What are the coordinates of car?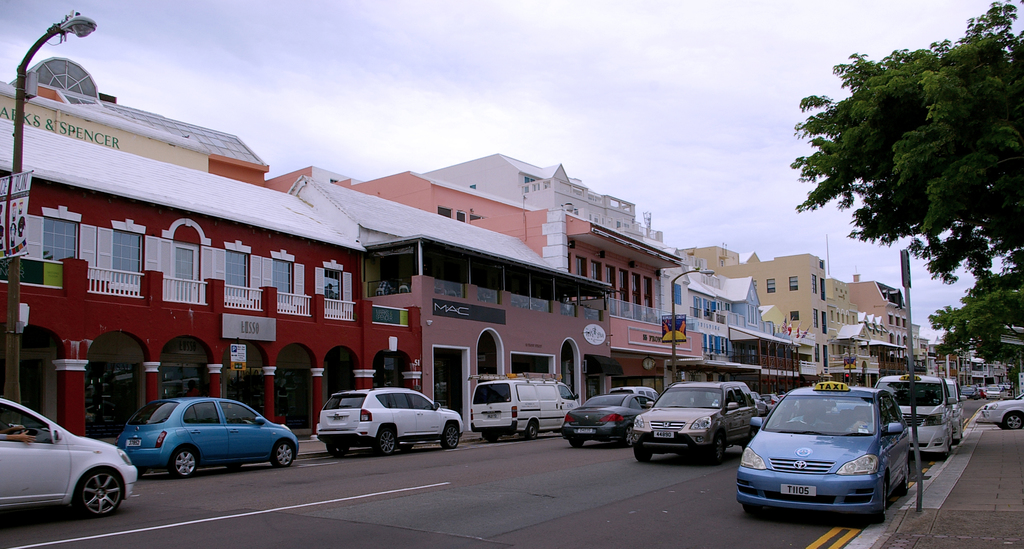
[x1=0, y1=393, x2=149, y2=527].
